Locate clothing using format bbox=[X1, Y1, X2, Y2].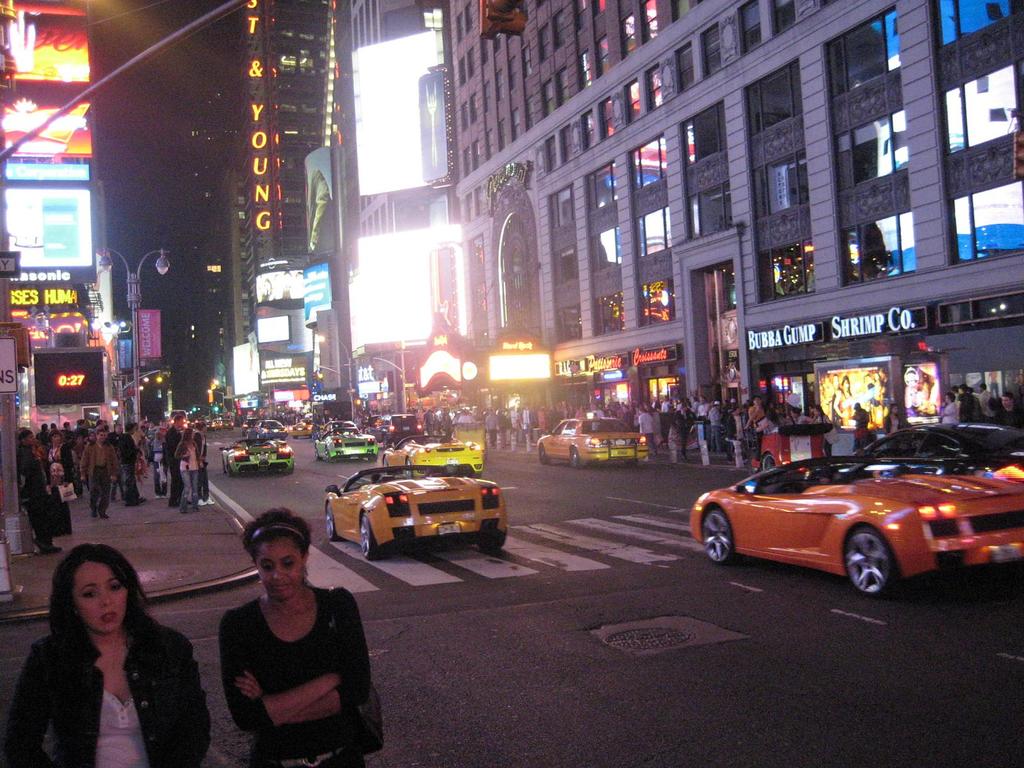
bbox=[197, 574, 367, 753].
